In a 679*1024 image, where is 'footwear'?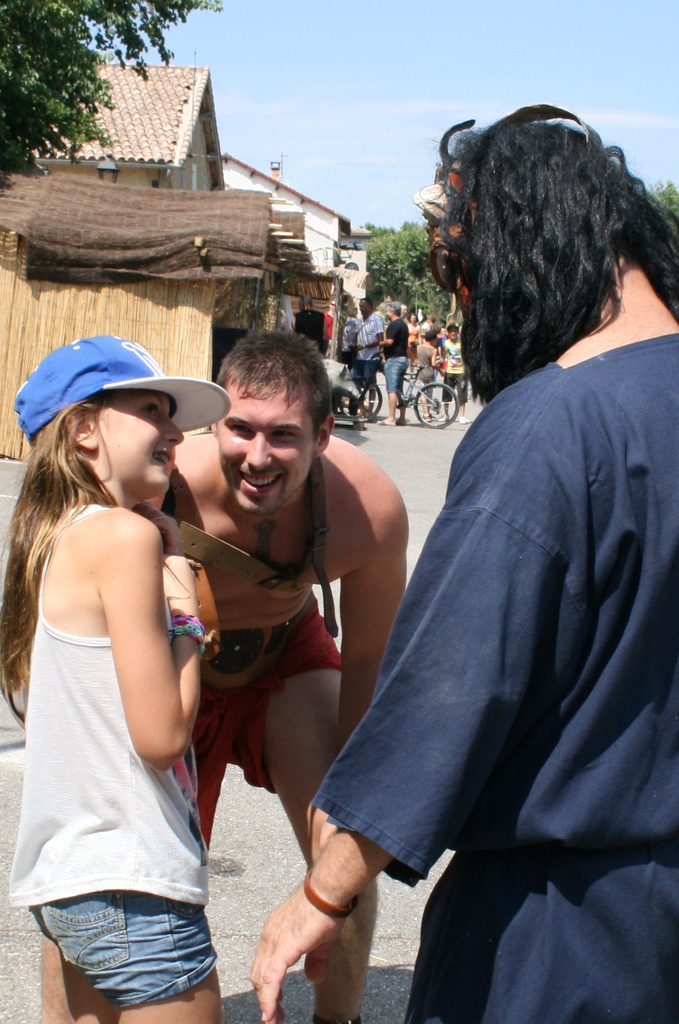
l=460, t=413, r=470, b=422.
